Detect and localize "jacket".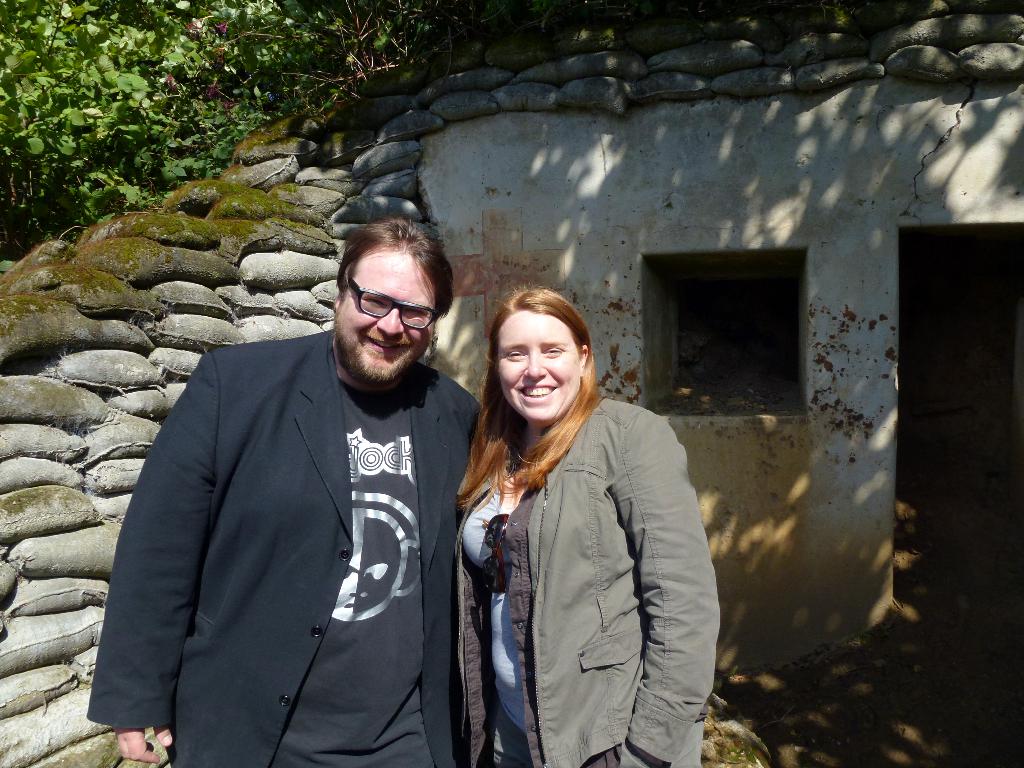
Localized at {"x1": 451, "y1": 339, "x2": 713, "y2": 750}.
